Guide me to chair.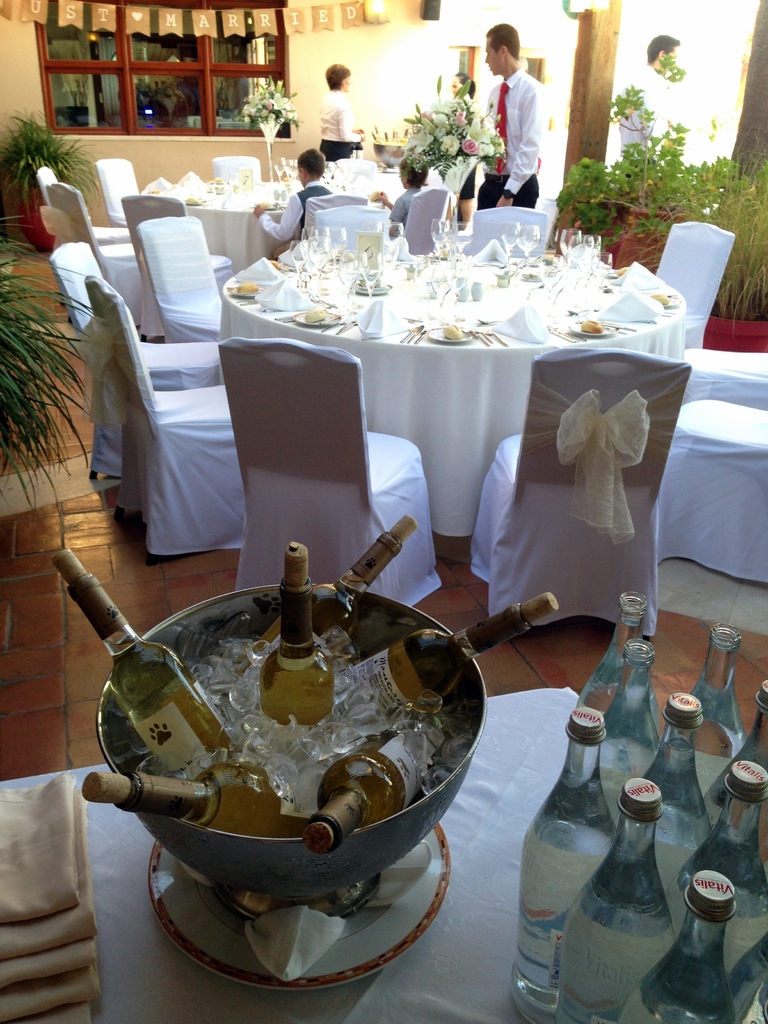
Guidance: {"x1": 298, "y1": 188, "x2": 369, "y2": 242}.
